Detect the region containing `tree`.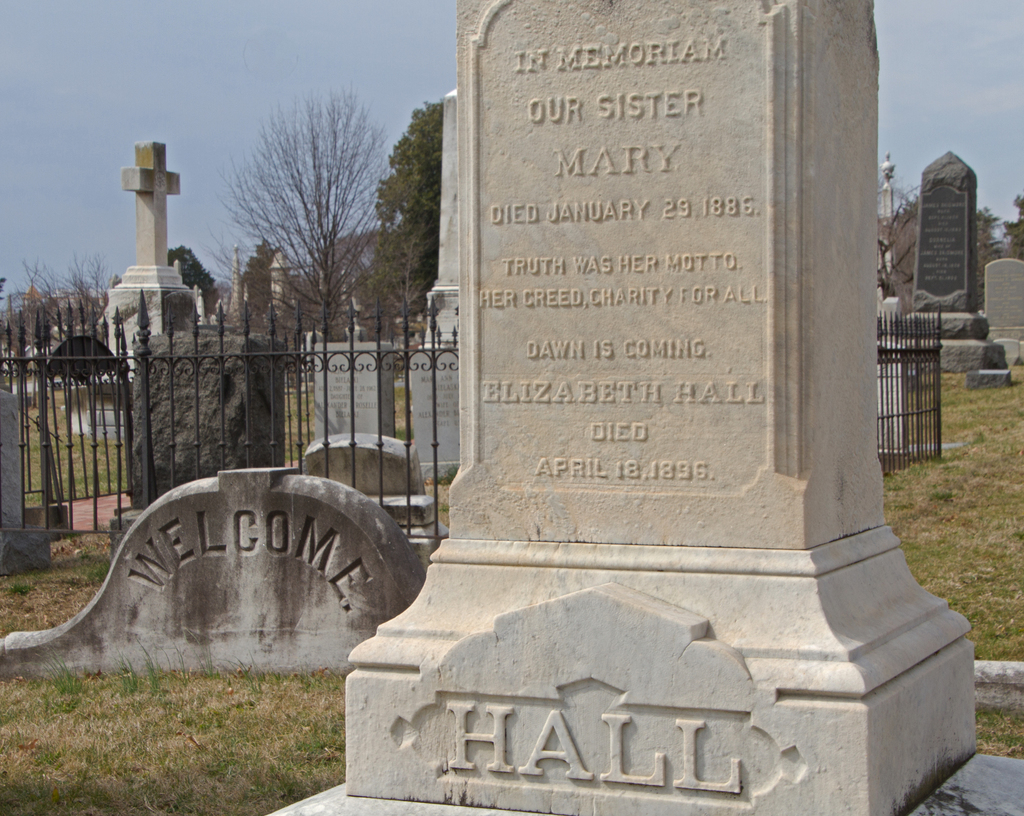
0:251:118:352.
